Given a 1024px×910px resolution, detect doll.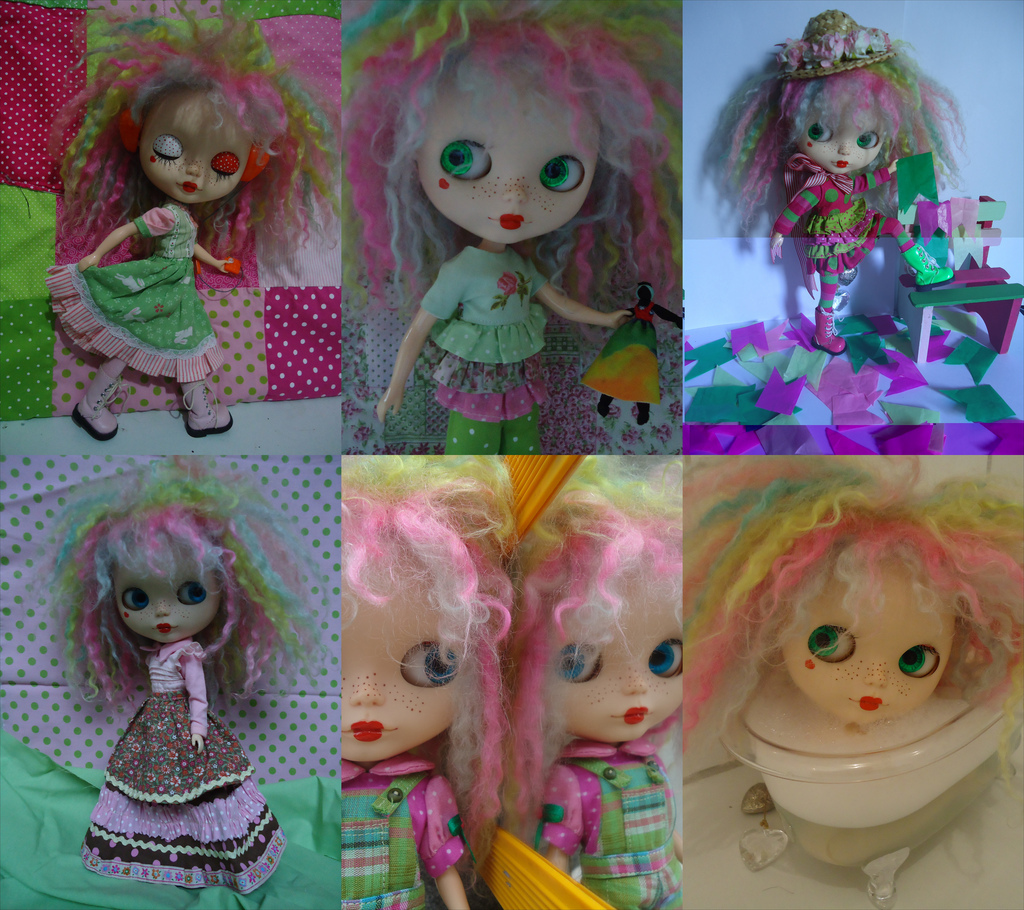
box=[38, 14, 325, 442].
